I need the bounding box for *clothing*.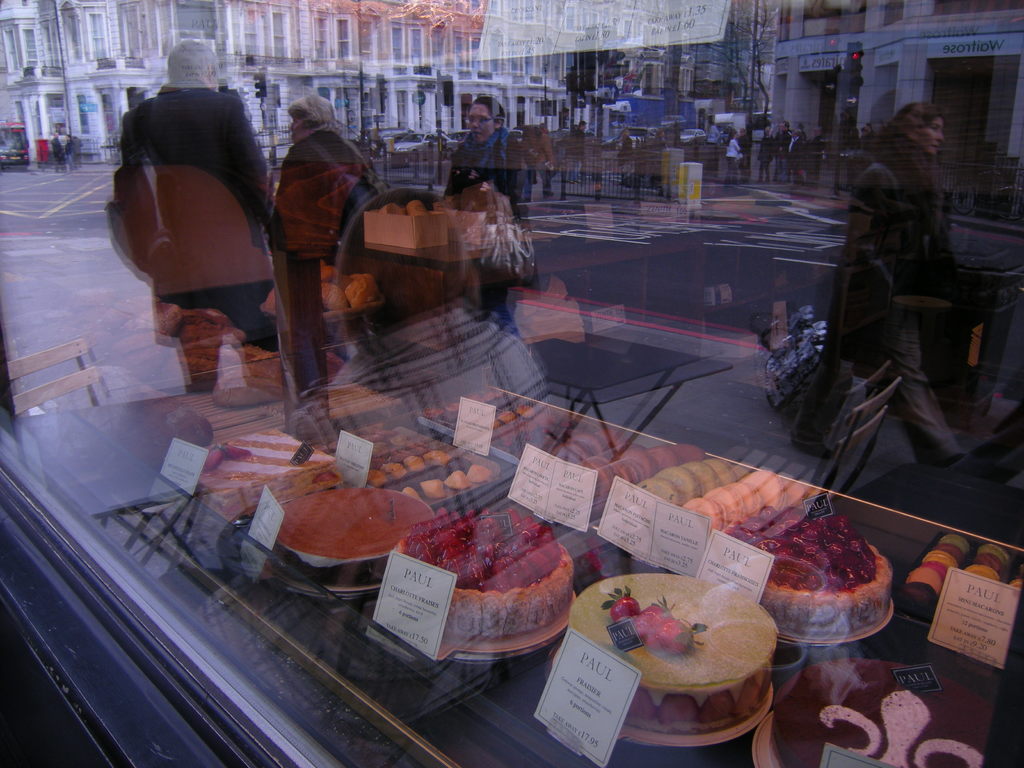
Here it is: 246, 84, 378, 275.
